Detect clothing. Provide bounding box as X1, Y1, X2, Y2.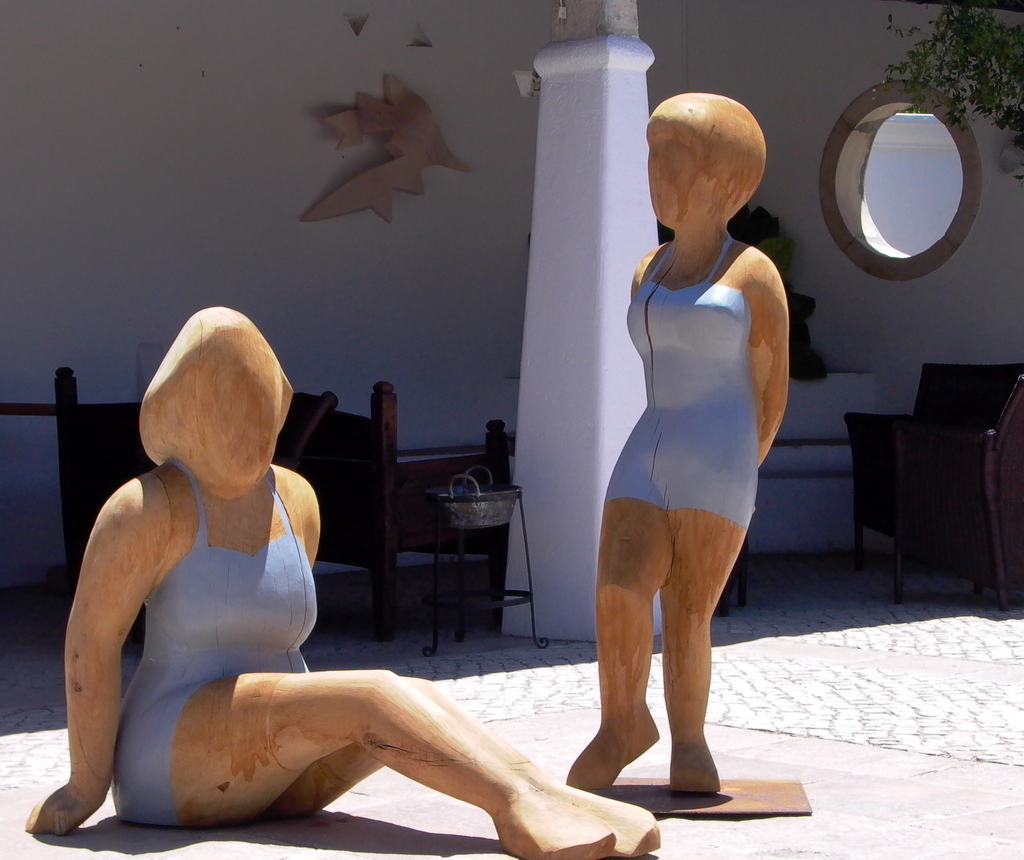
603, 240, 760, 529.
